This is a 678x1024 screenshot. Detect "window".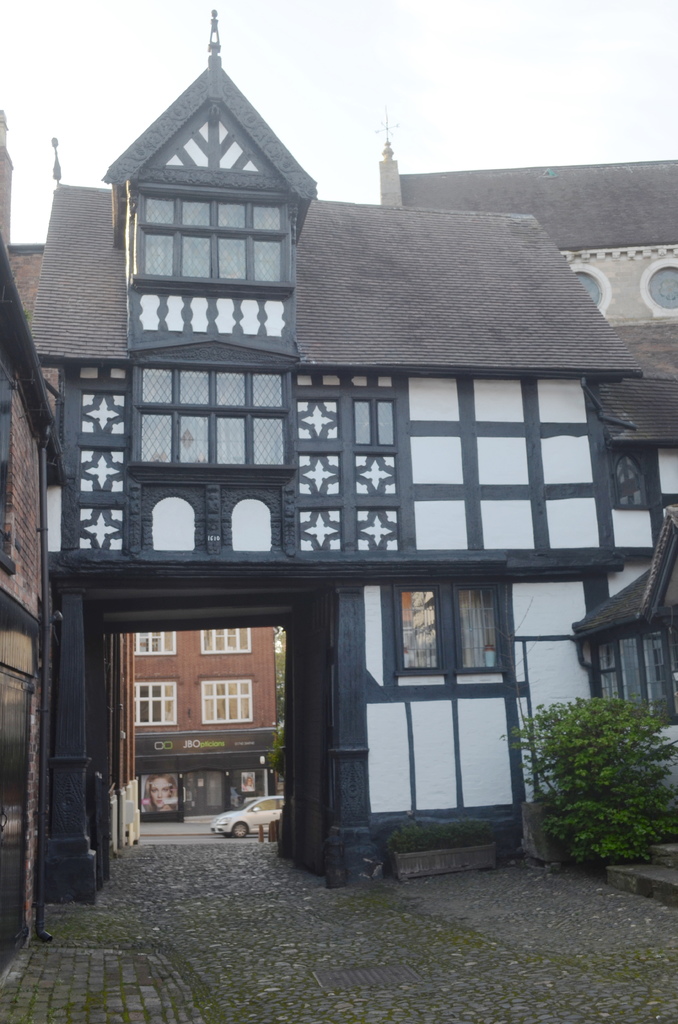
locate(140, 365, 290, 461).
